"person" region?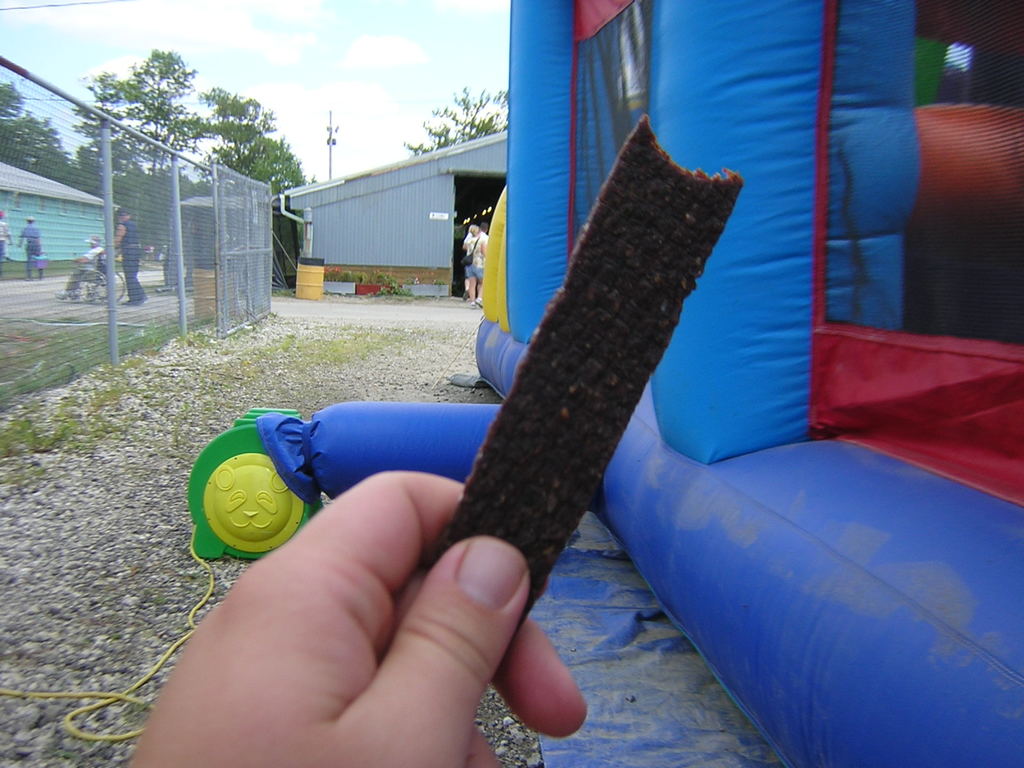
box=[100, 205, 146, 305]
